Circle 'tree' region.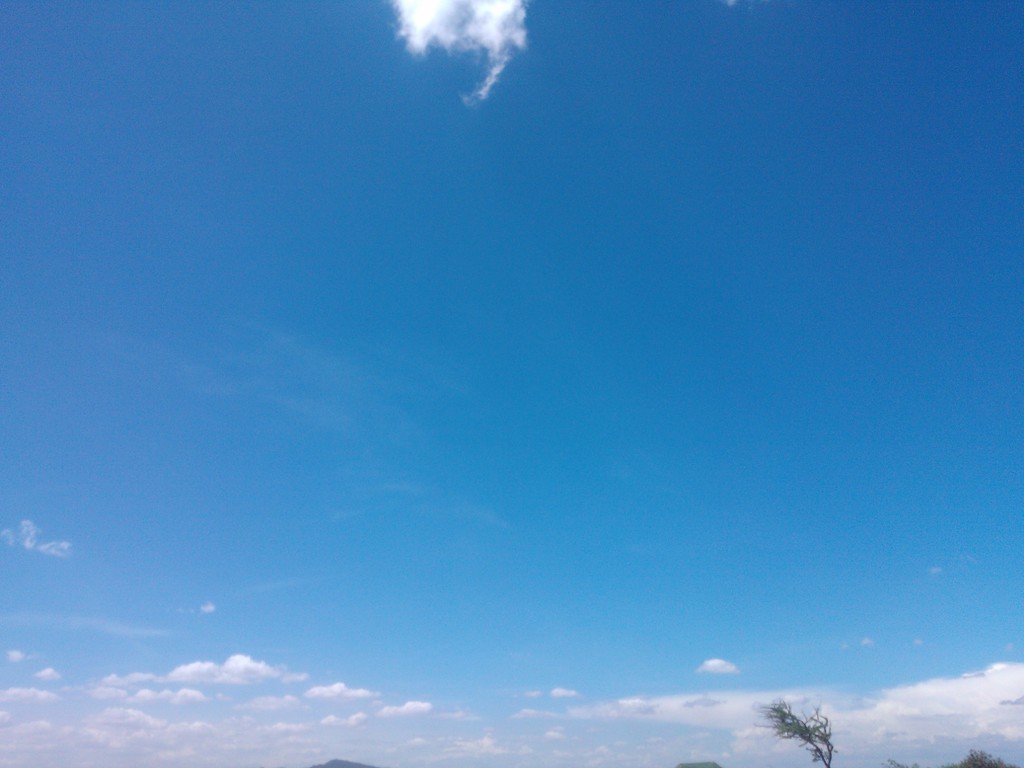
Region: BBox(749, 696, 831, 767).
